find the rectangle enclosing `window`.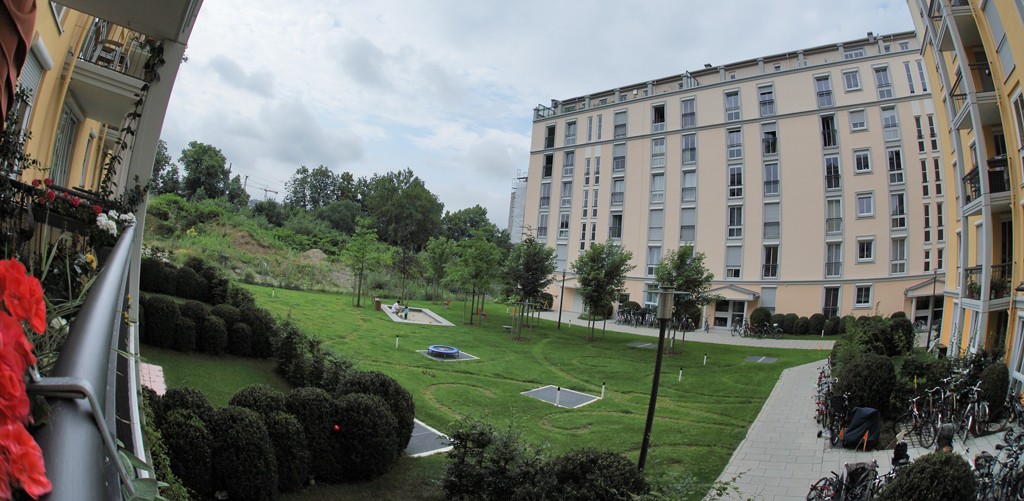
{"x1": 727, "y1": 205, "x2": 743, "y2": 239}.
